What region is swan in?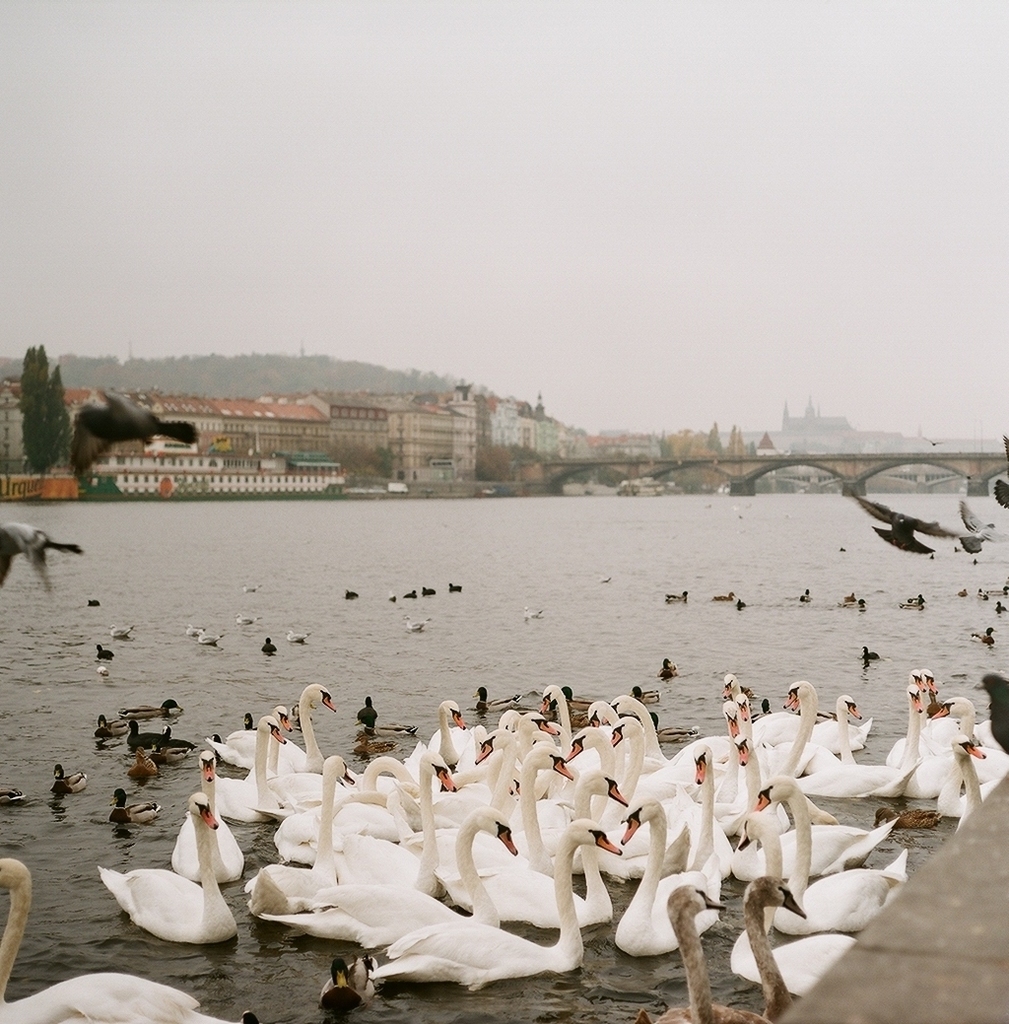
(447,582,464,593).
